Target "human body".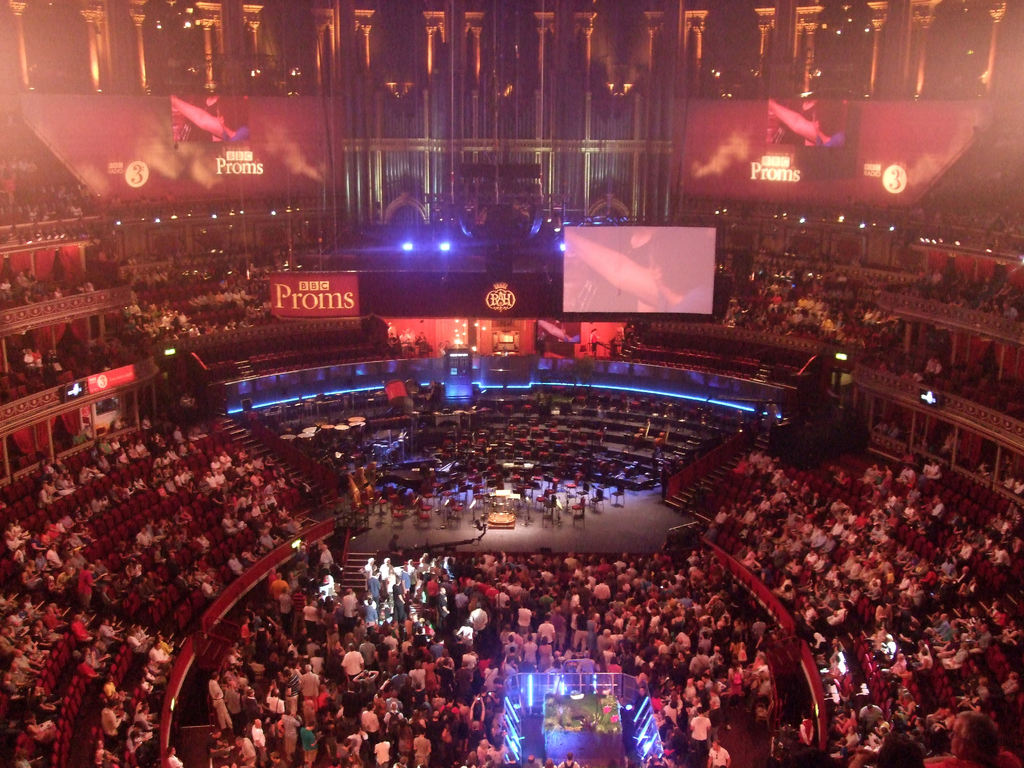
Target region: region(127, 632, 138, 655).
